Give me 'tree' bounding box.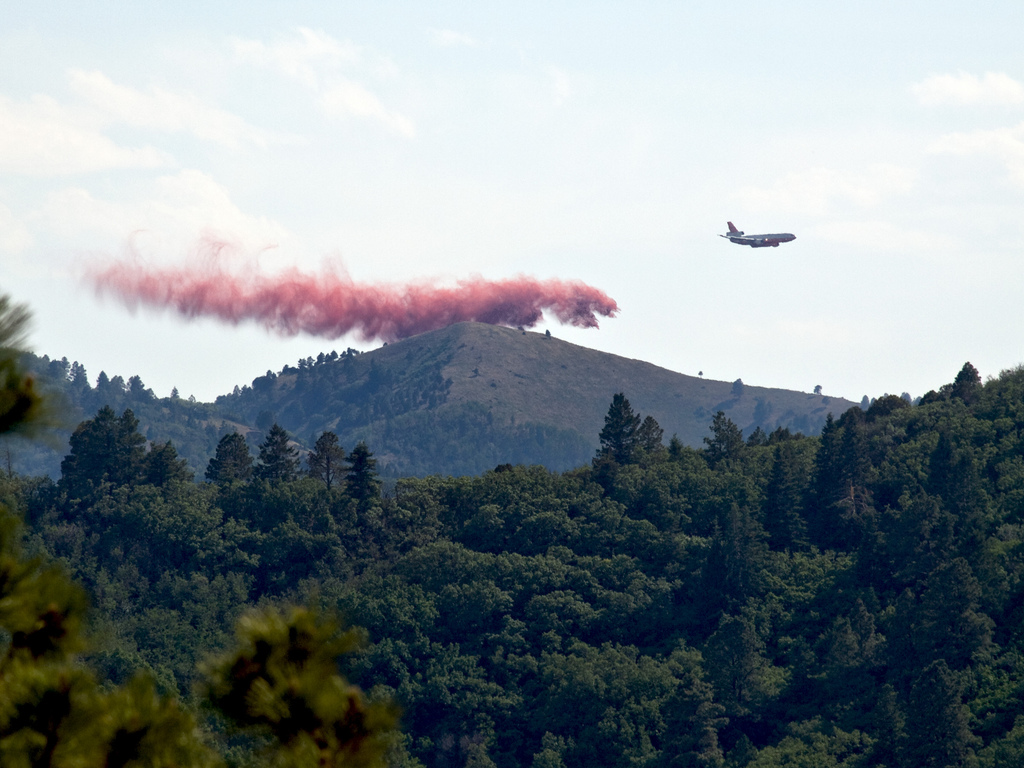
select_region(307, 441, 386, 537).
